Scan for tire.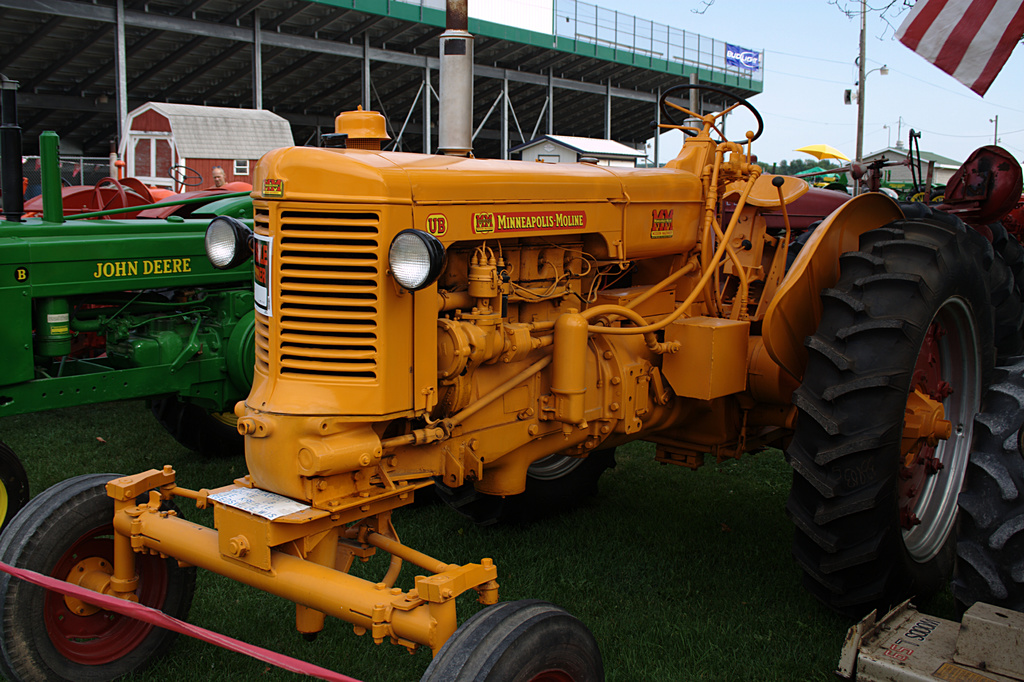
Scan result: rect(776, 234, 990, 615).
